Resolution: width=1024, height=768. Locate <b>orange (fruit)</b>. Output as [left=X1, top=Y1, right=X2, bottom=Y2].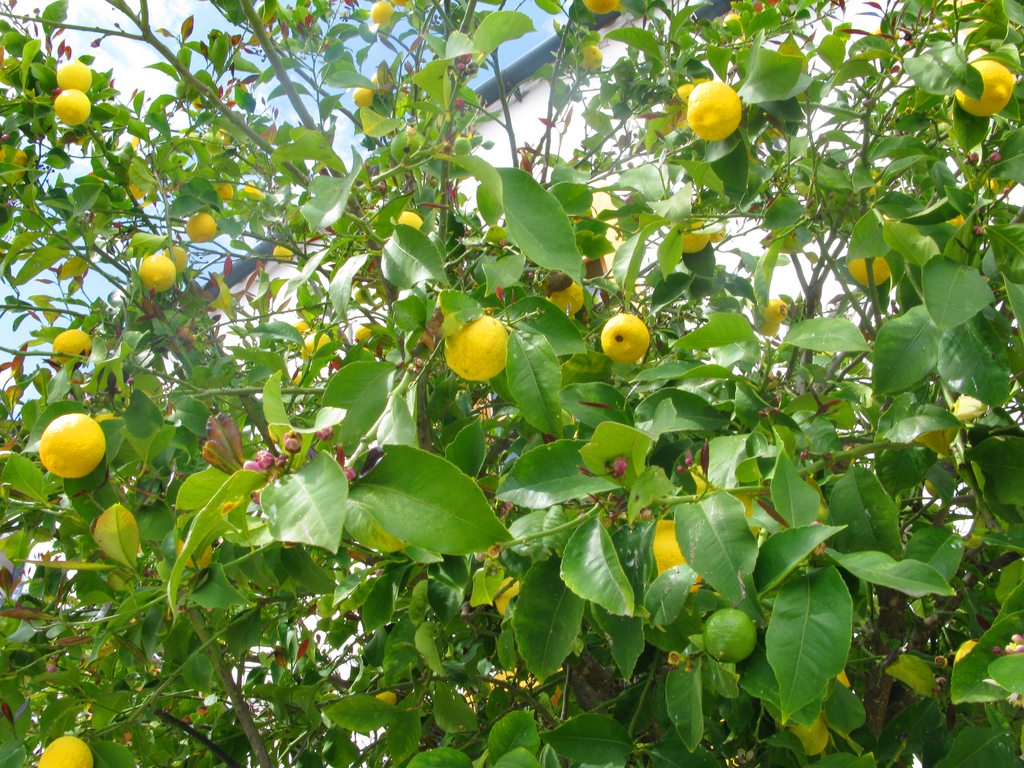
[left=176, top=219, right=198, bottom=248].
